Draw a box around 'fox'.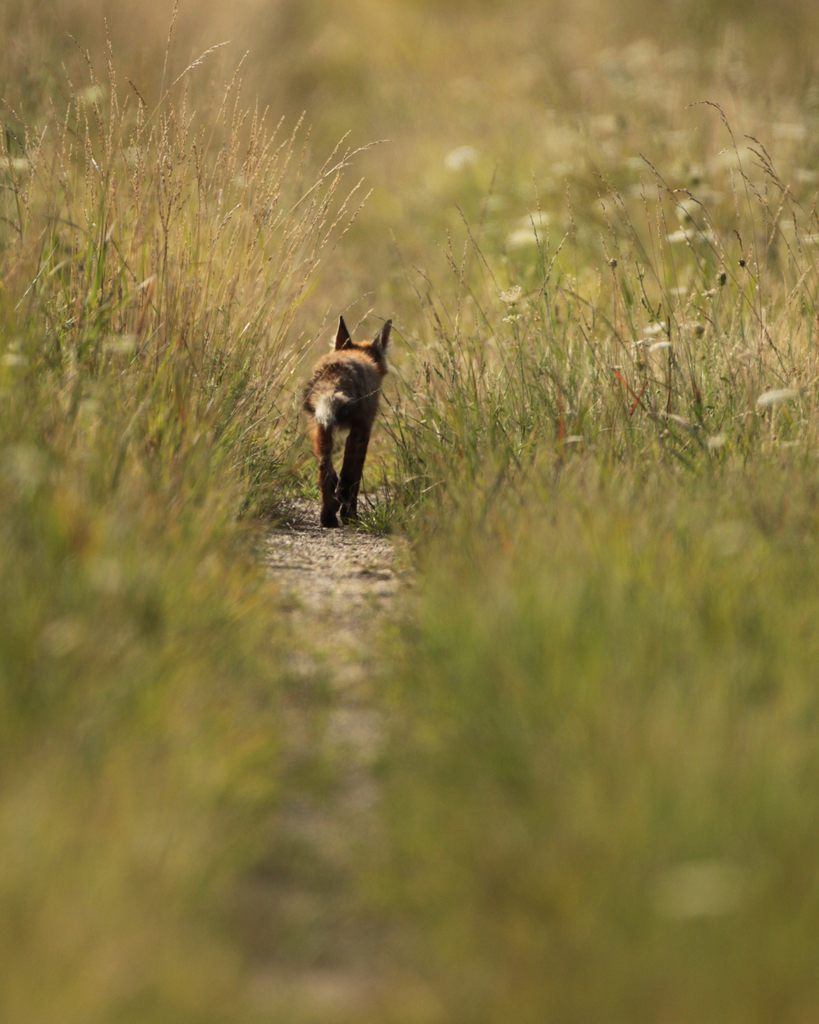
(left=302, top=313, right=396, bottom=531).
